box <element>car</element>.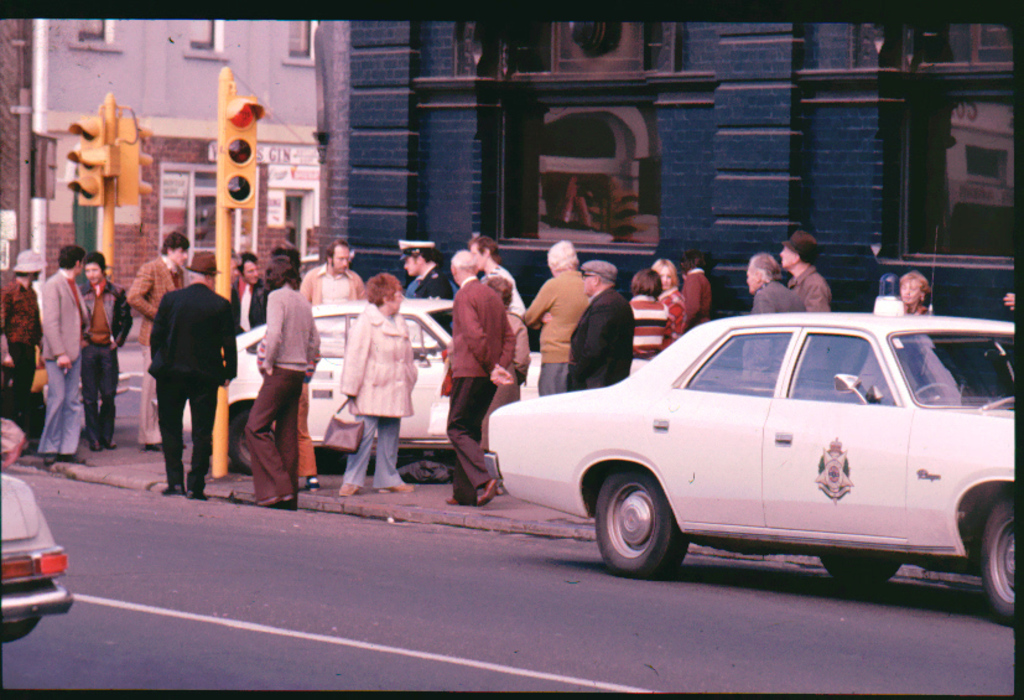
box=[477, 274, 1023, 602].
